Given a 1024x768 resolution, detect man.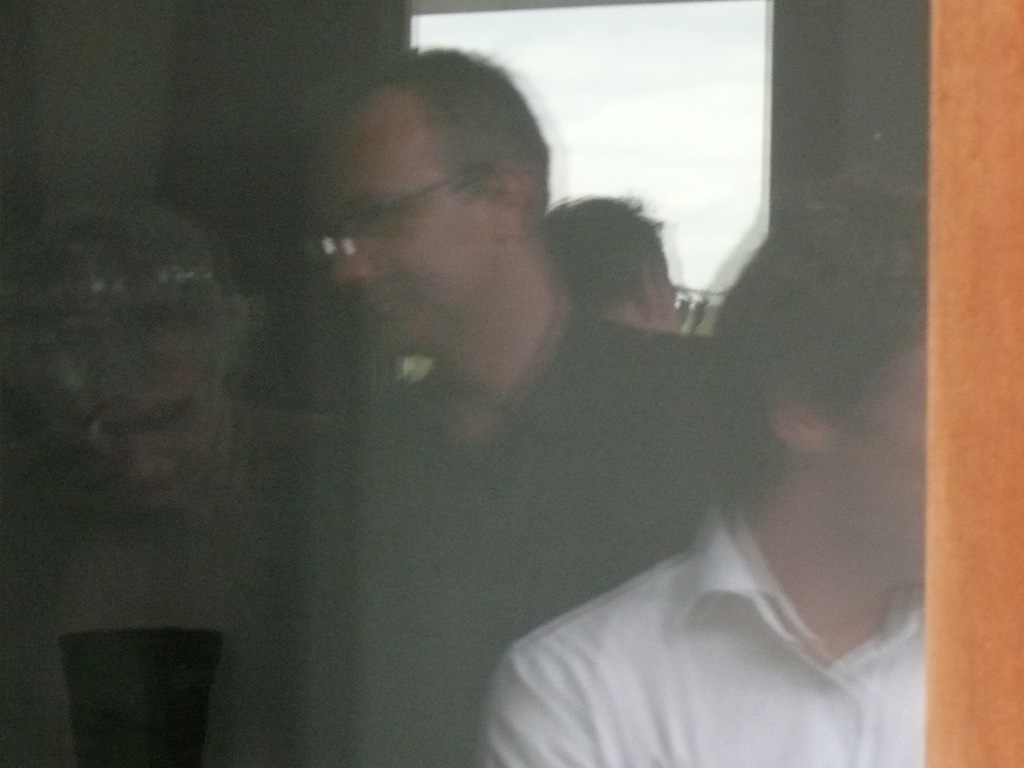
Rect(543, 191, 679, 334).
